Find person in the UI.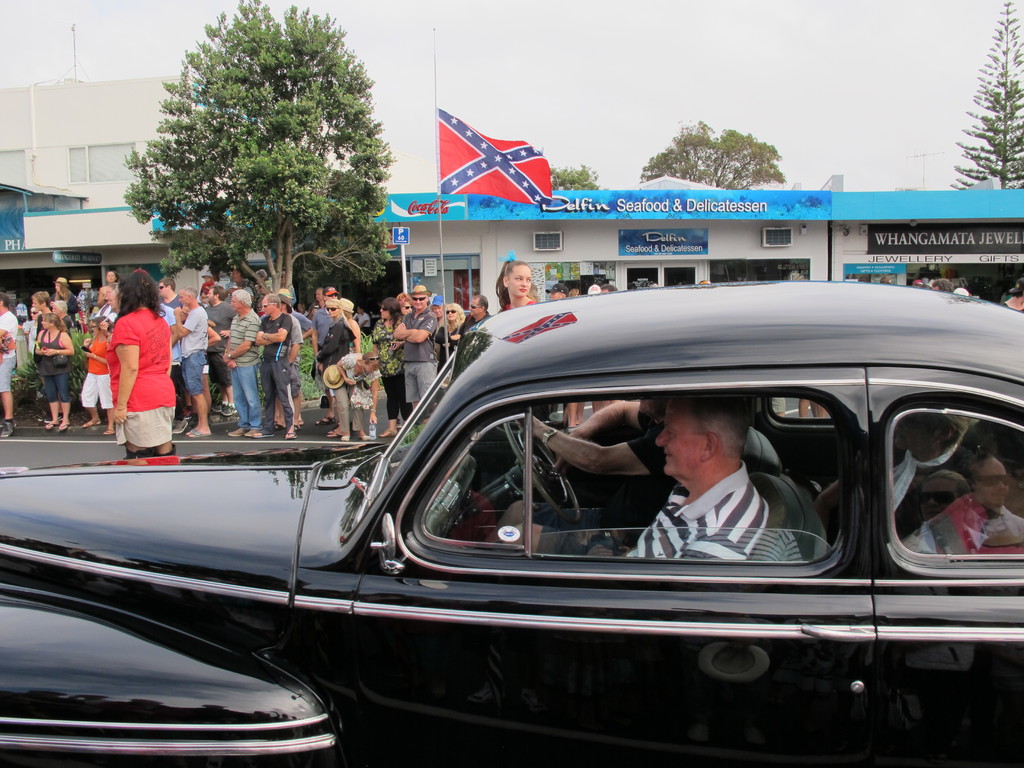
UI element at <region>35, 316, 74, 438</region>.
